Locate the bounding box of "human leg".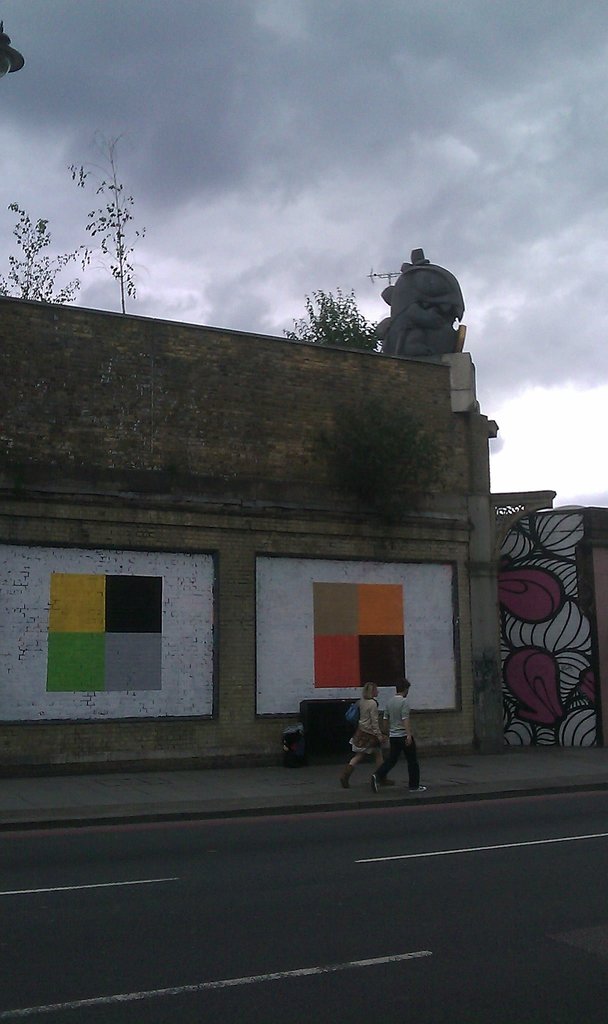
Bounding box: (left=404, top=727, right=425, bottom=792).
